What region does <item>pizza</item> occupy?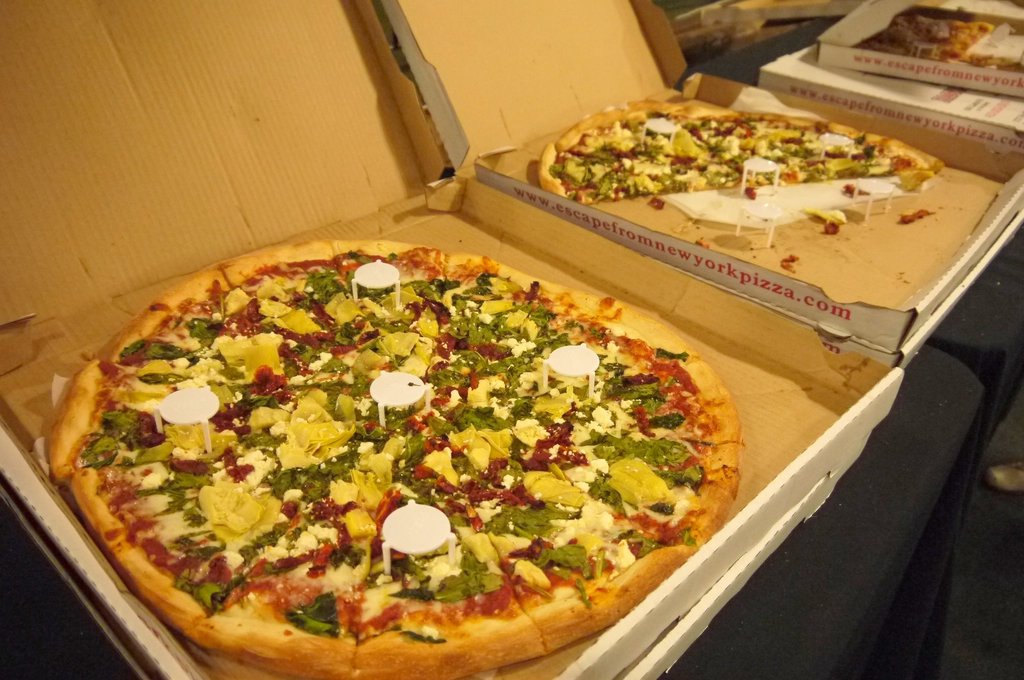
x1=37, y1=247, x2=767, y2=674.
